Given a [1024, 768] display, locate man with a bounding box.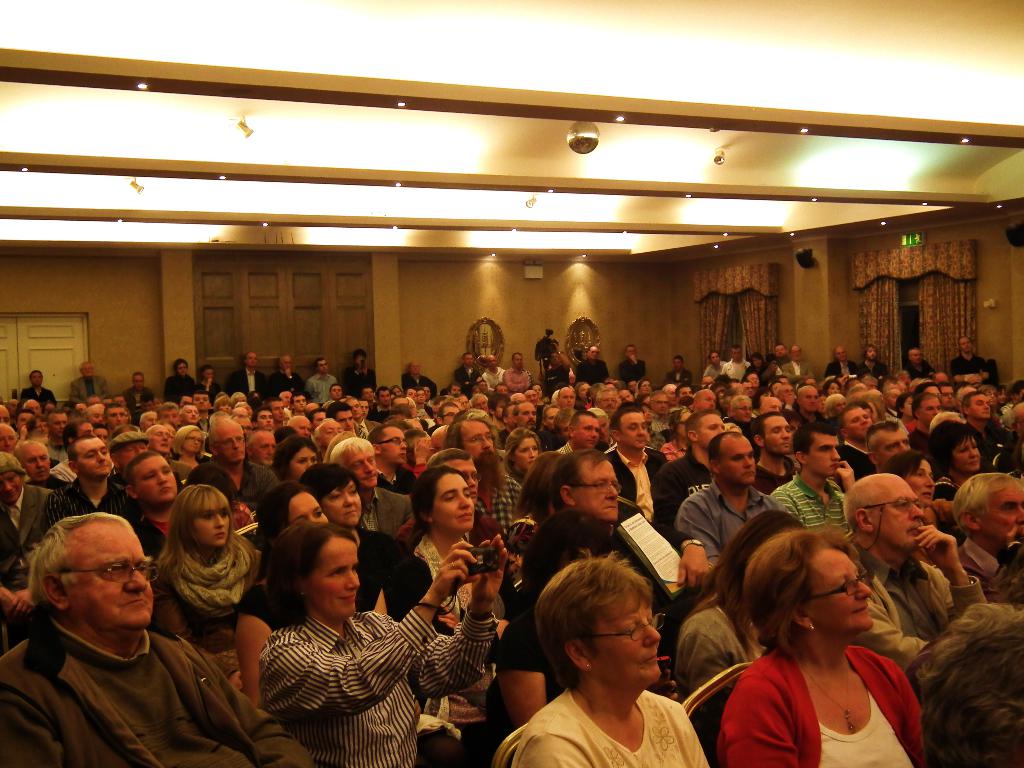
Located: (x1=15, y1=369, x2=57, y2=406).
